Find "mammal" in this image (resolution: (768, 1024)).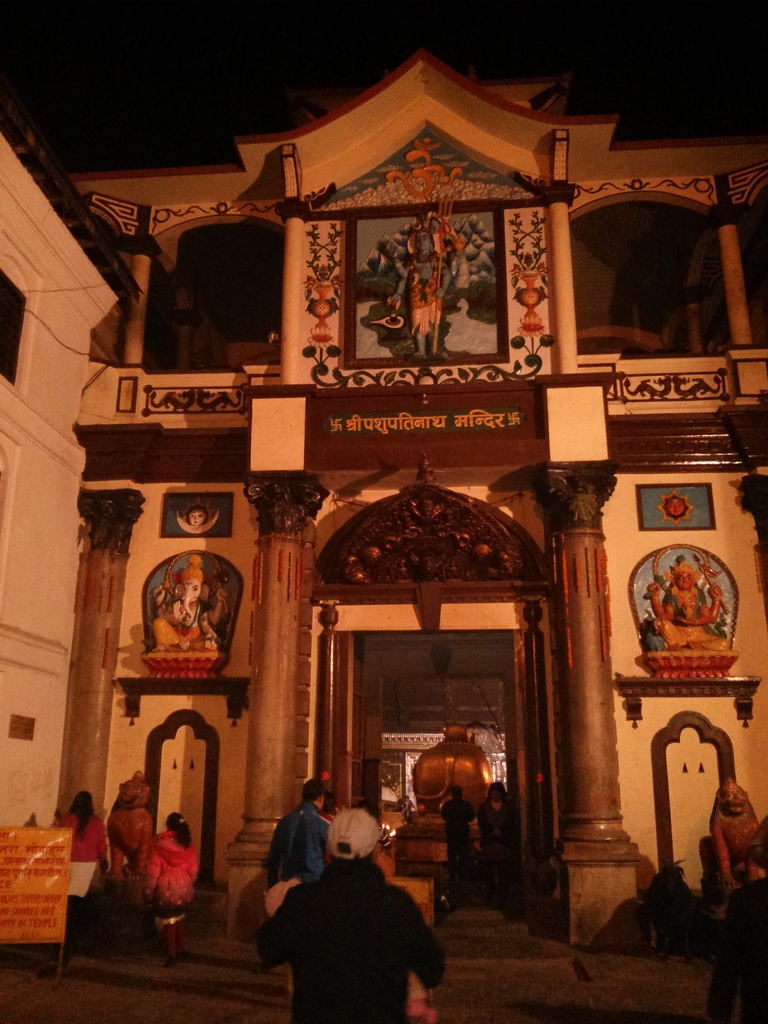
<bbox>263, 774, 333, 981</bbox>.
